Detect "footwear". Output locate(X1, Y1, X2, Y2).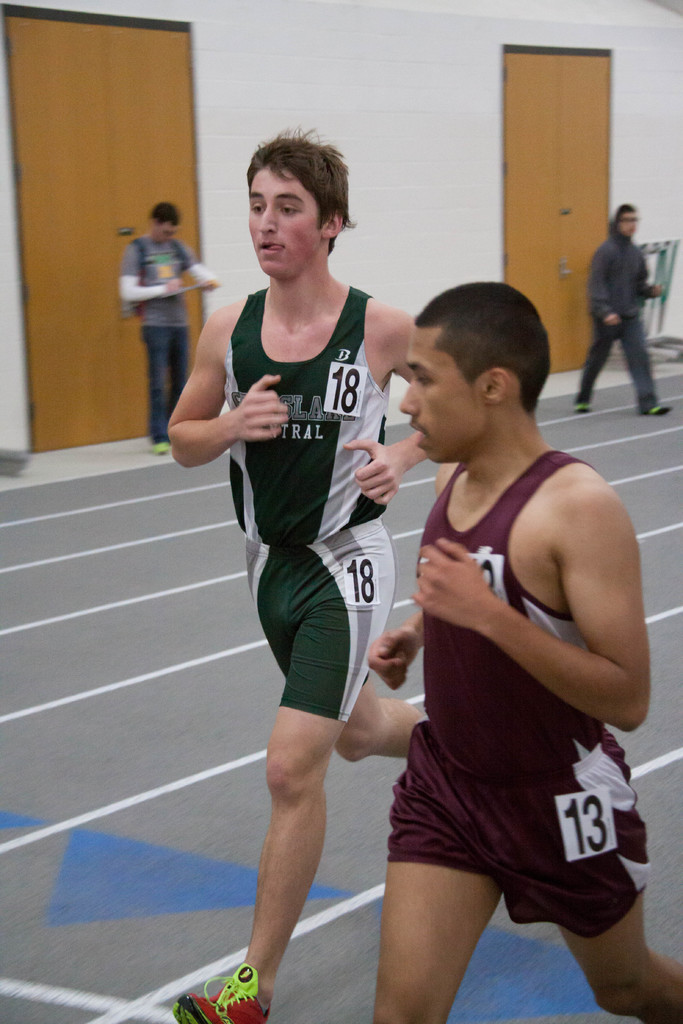
locate(646, 404, 670, 417).
